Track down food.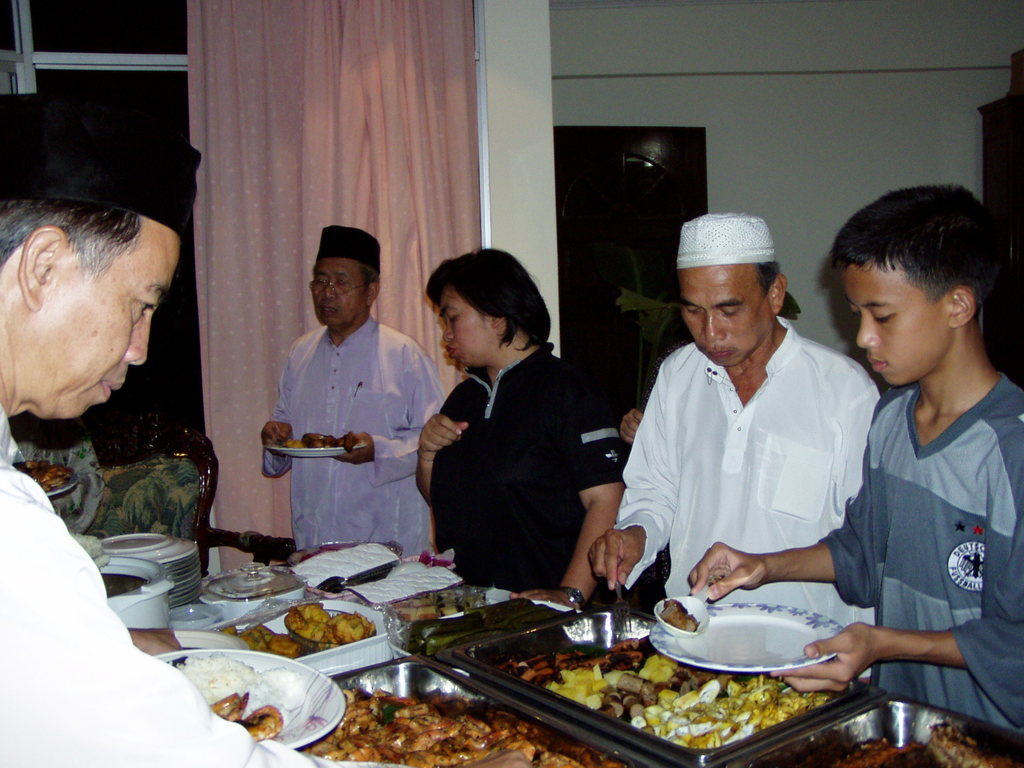
Tracked to <box>289,543,395,585</box>.
